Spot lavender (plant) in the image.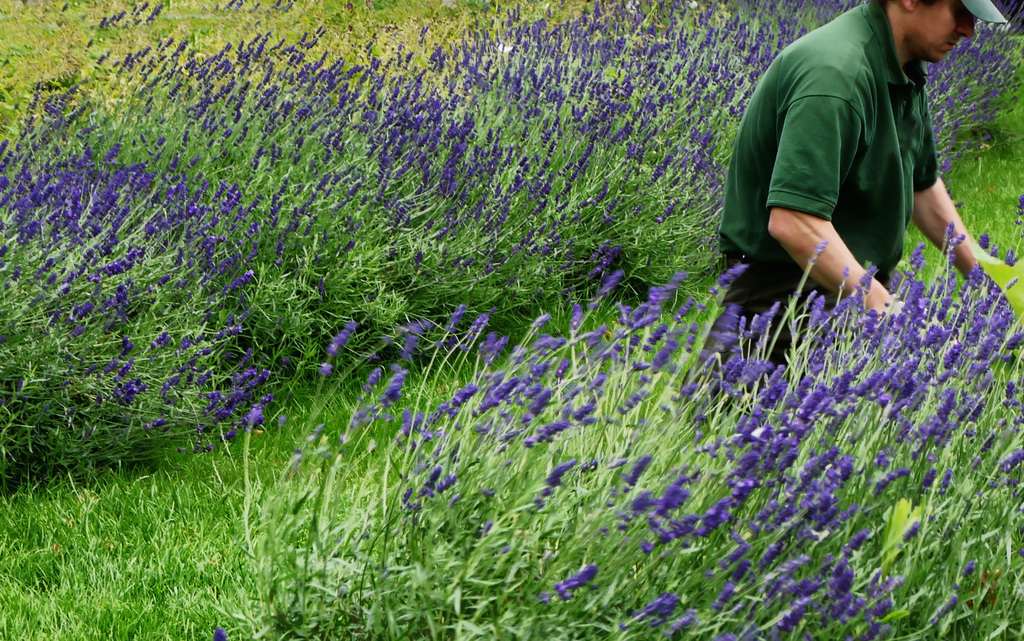
lavender (plant) found at rect(689, 505, 728, 544).
